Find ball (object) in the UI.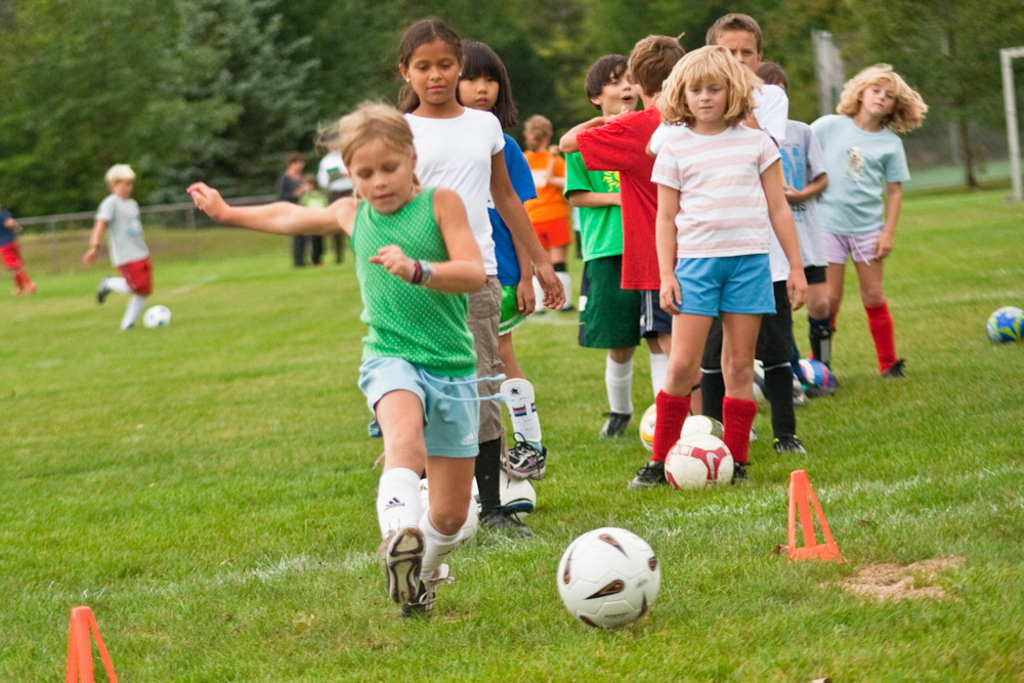
UI element at detection(793, 357, 830, 393).
